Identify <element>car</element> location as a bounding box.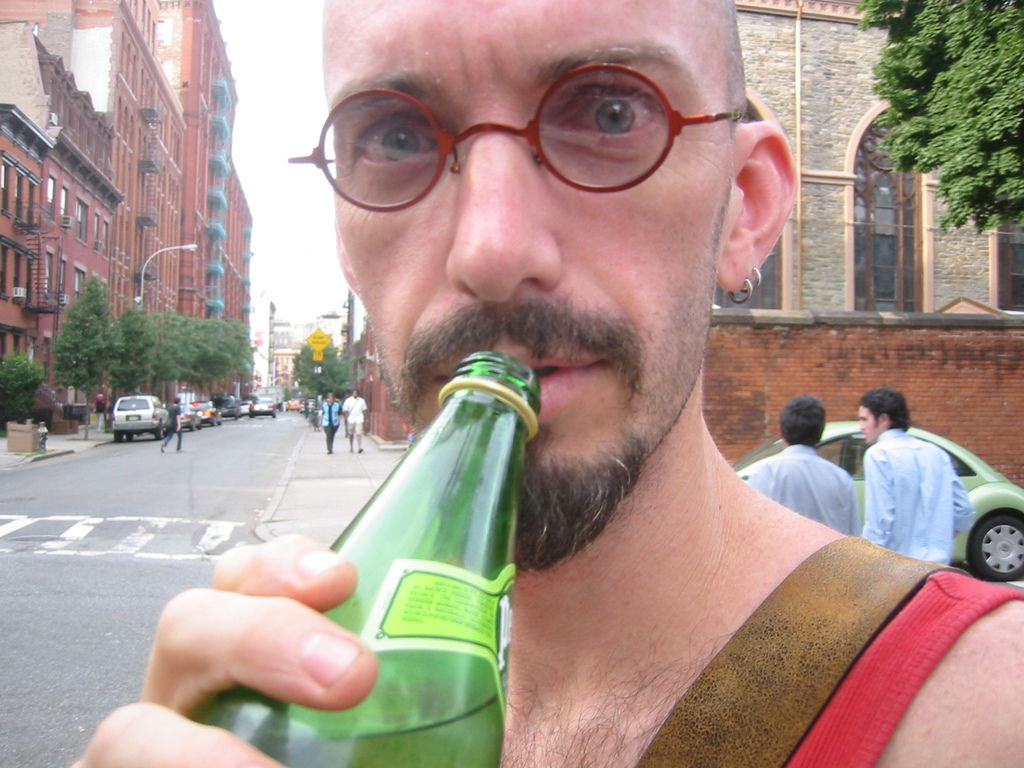
286,401,302,412.
